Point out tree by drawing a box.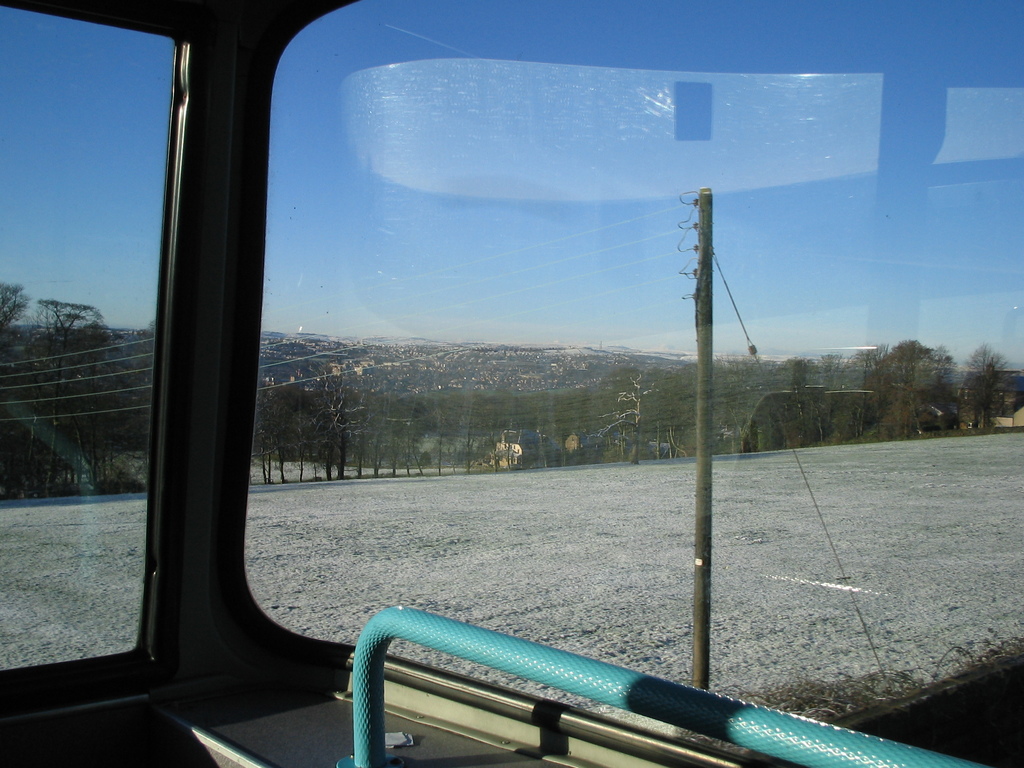
[left=545, top=390, right=609, bottom=461].
